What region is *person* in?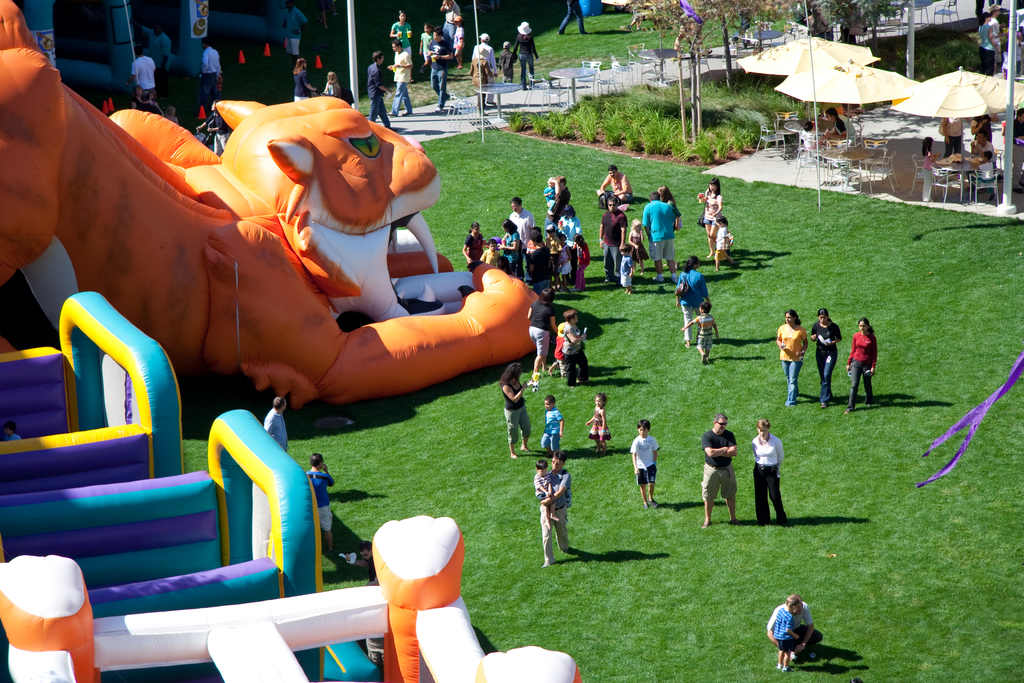
131,44,157,104.
